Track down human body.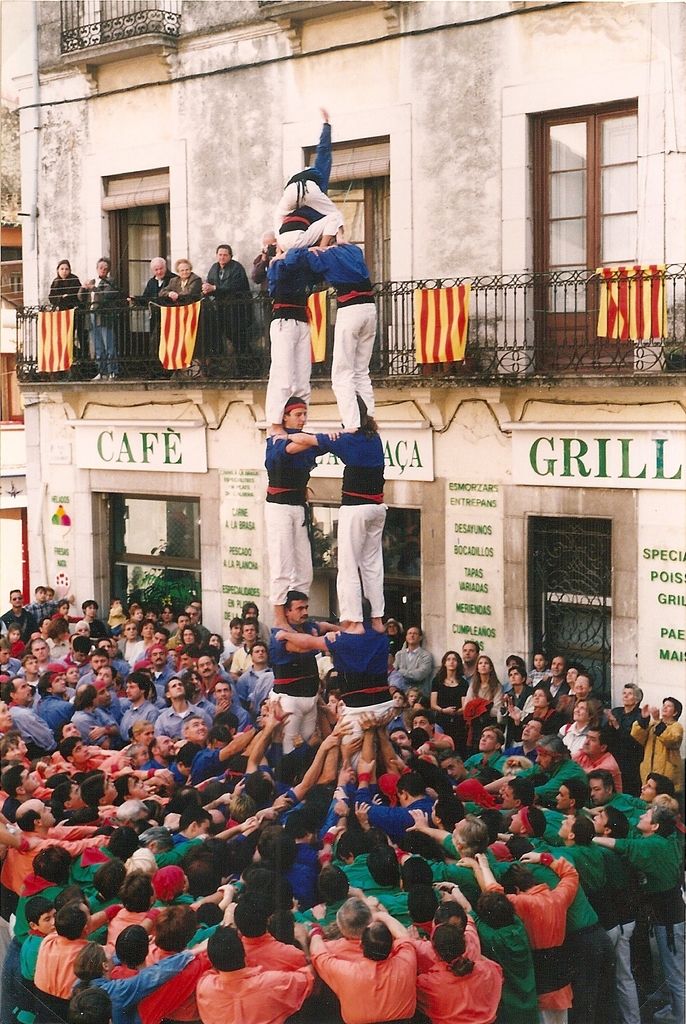
Tracked to BBox(50, 275, 85, 359).
